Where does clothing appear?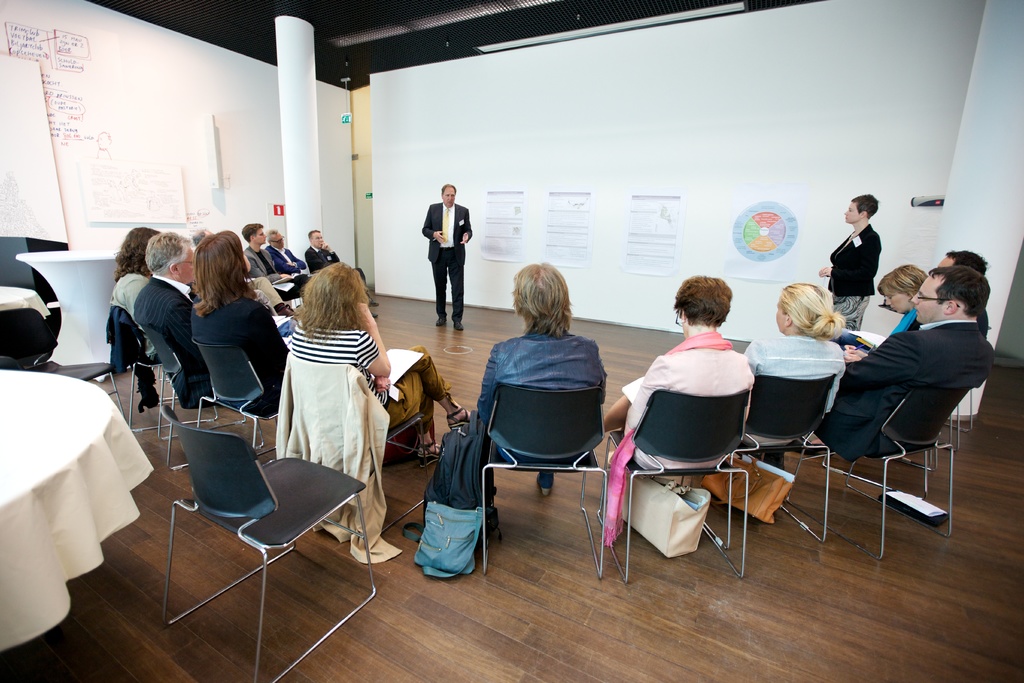
Appears at bbox=(421, 202, 472, 324).
